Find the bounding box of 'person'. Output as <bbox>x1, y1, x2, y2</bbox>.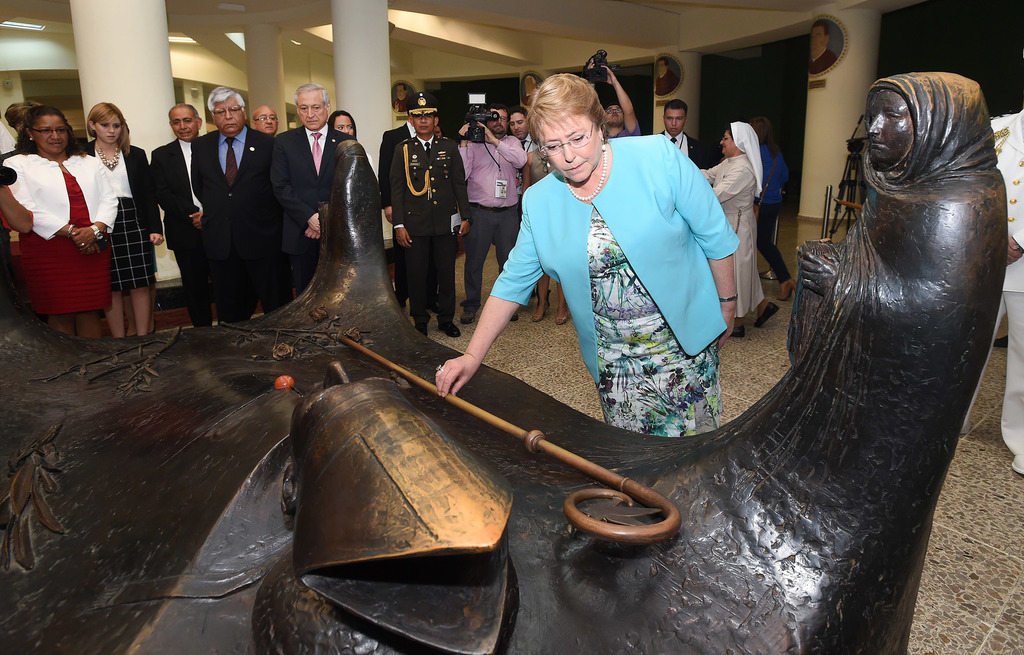
<bbox>390, 93, 473, 337</bbox>.
